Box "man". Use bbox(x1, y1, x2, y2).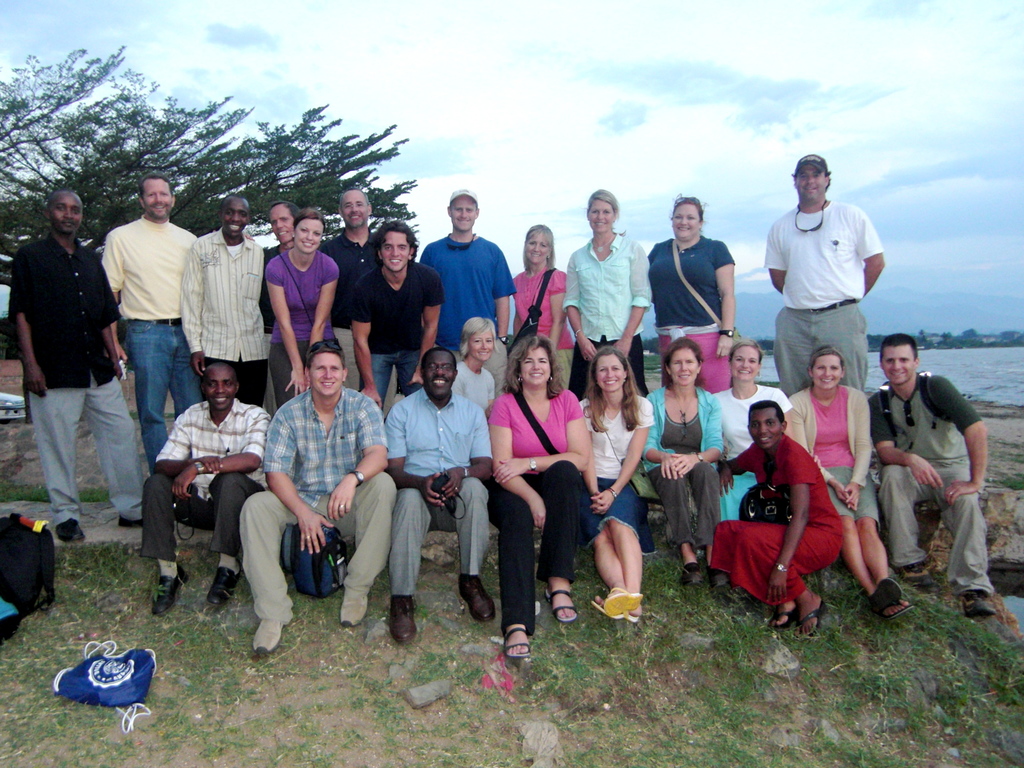
bbox(865, 335, 993, 618).
